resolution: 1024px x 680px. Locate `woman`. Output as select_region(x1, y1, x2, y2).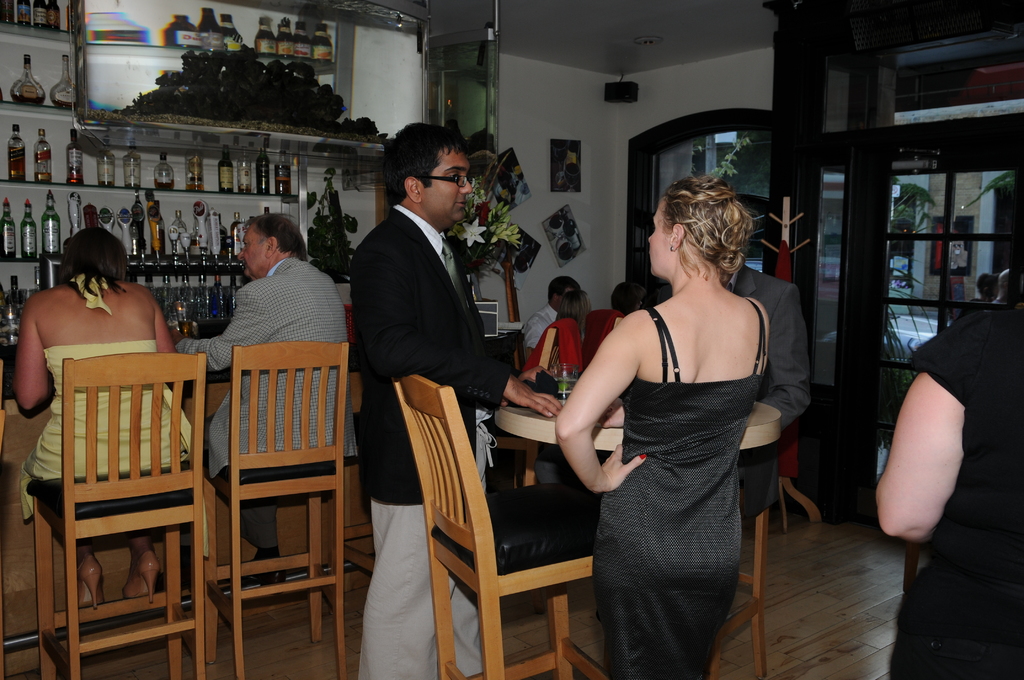
select_region(554, 179, 767, 674).
